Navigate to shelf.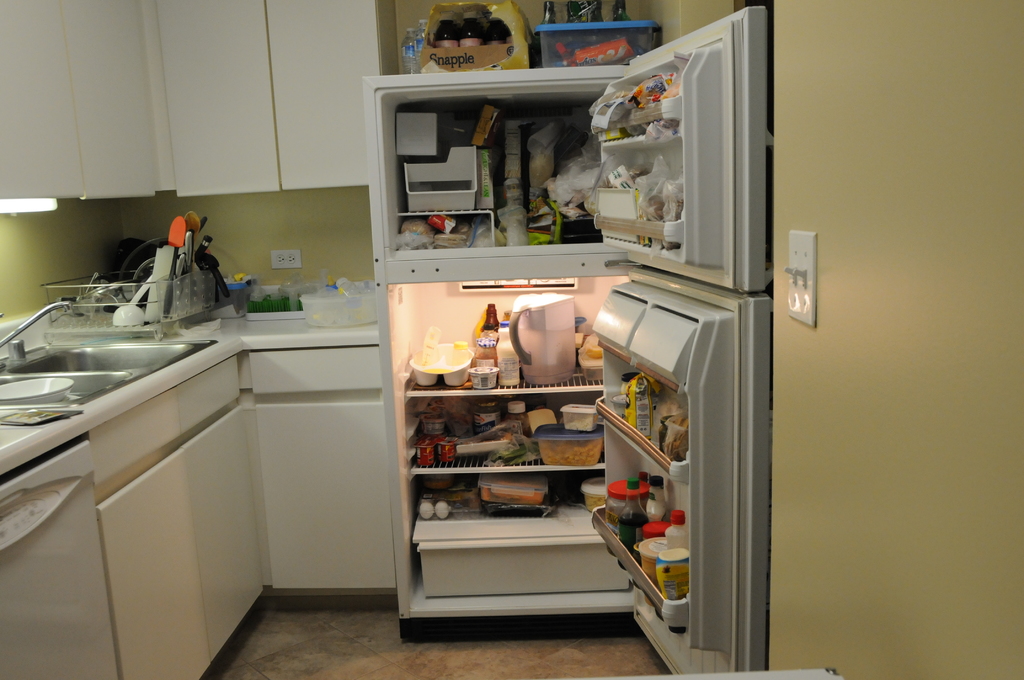
Navigation target: {"x1": 602, "y1": 10, "x2": 764, "y2": 679}.
